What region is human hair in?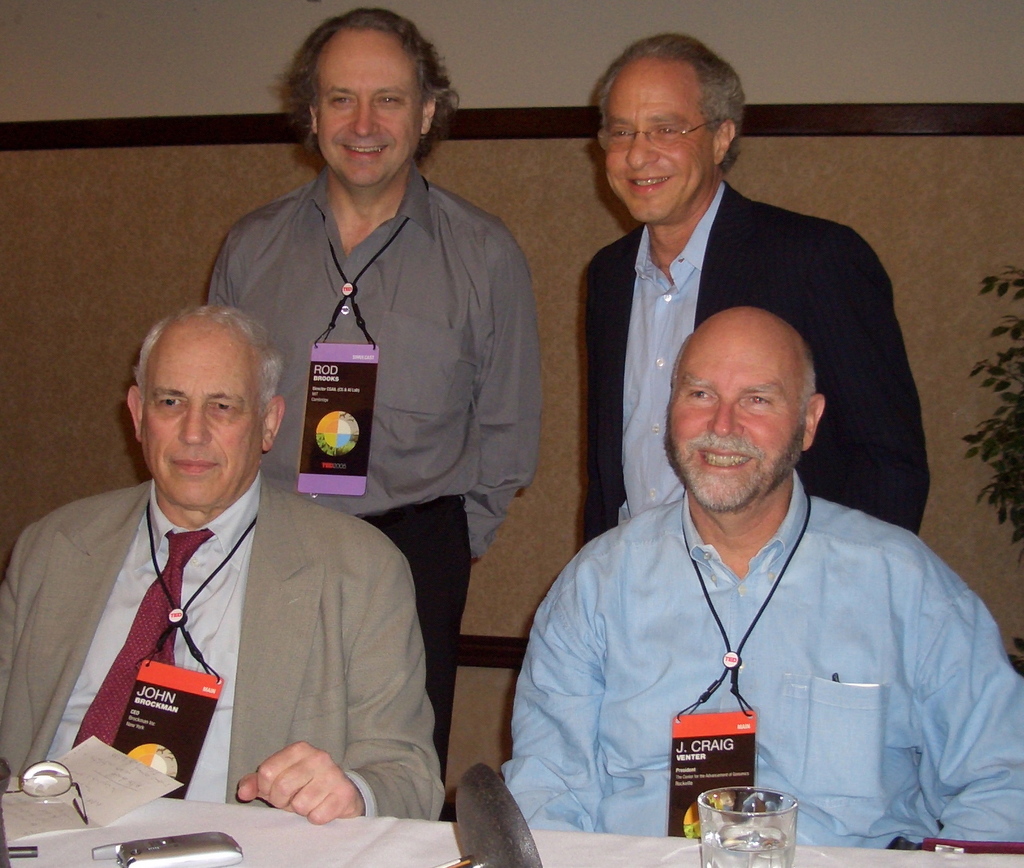
[279, 8, 452, 169].
